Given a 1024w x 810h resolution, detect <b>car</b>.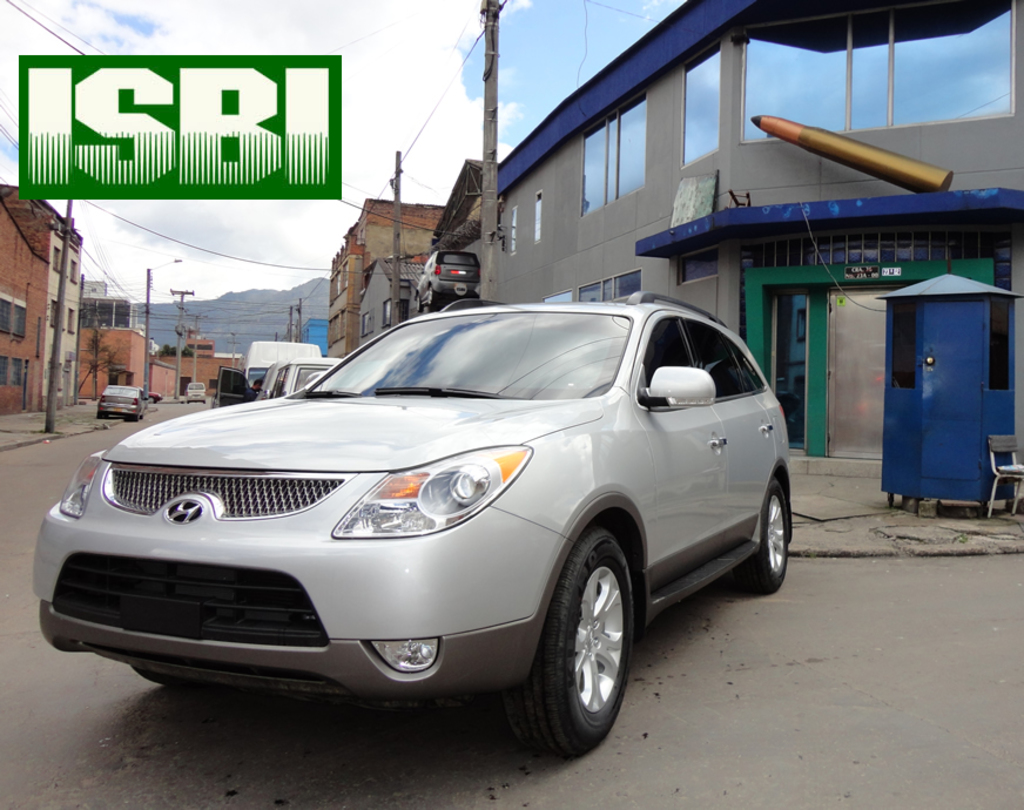
Rect(262, 357, 341, 398).
